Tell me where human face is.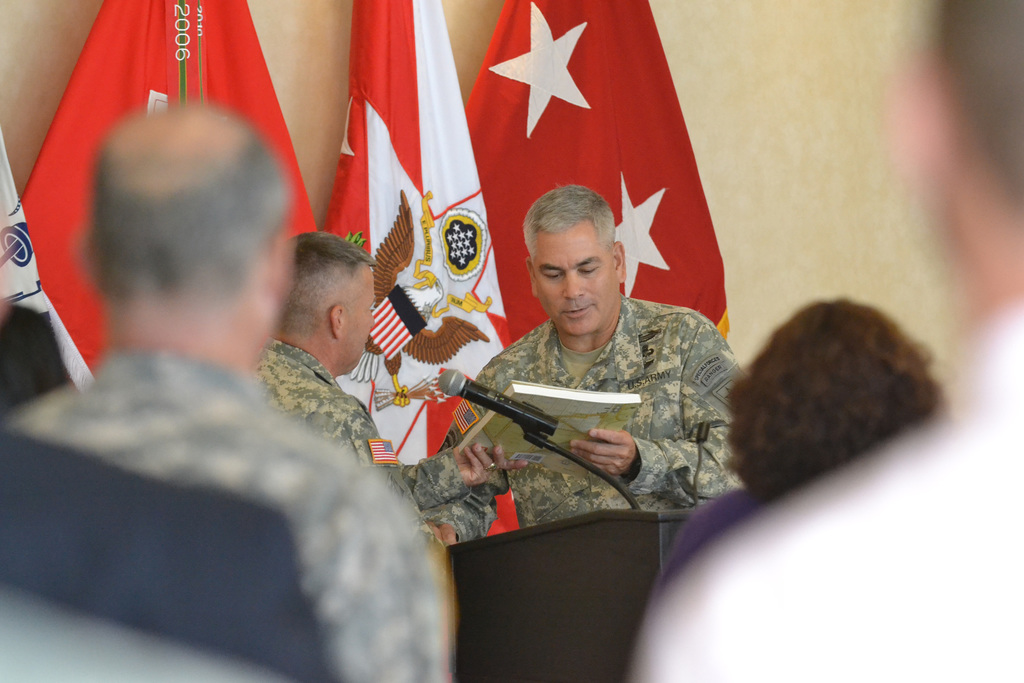
human face is at BBox(522, 222, 622, 334).
